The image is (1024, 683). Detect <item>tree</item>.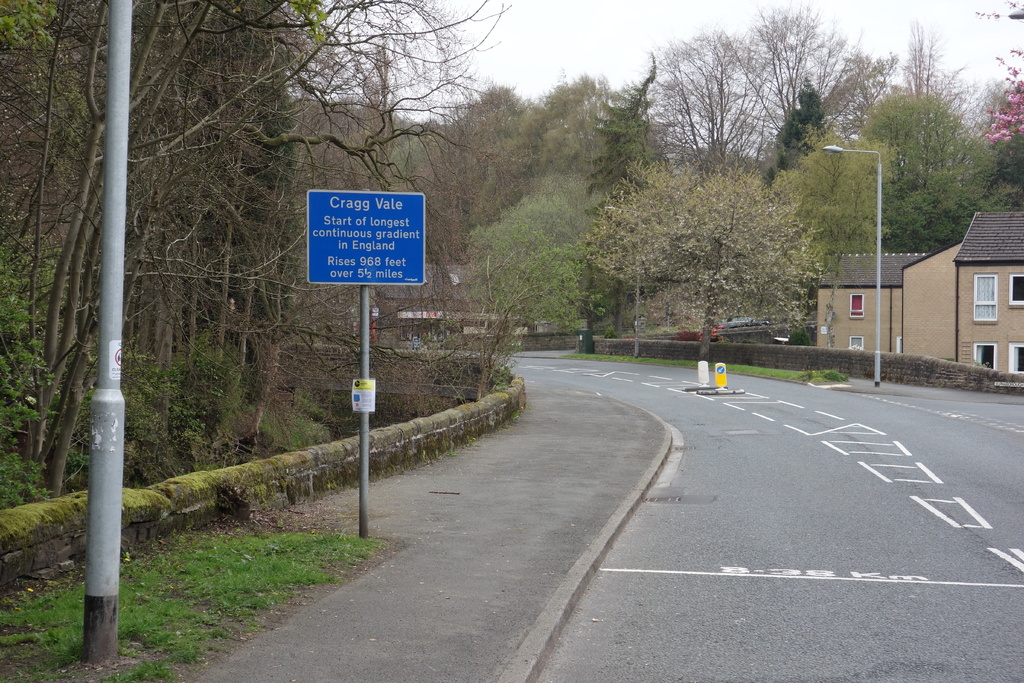
Detection: 977 126 1023 213.
